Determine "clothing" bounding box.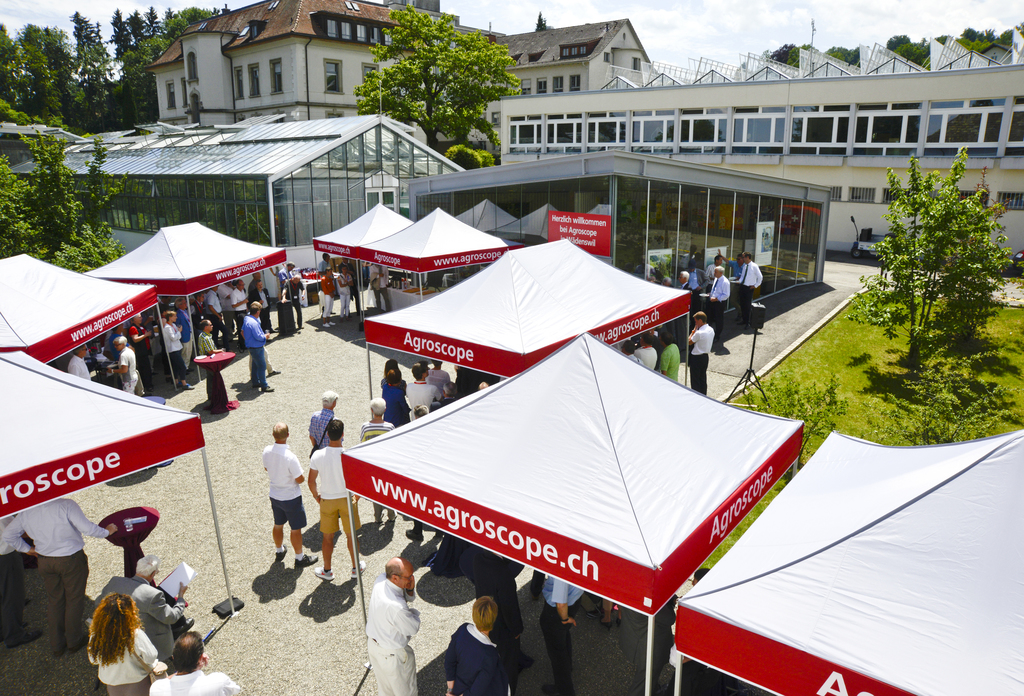
Determined: {"x1": 101, "y1": 574, "x2": 184, "y2": 667}.
